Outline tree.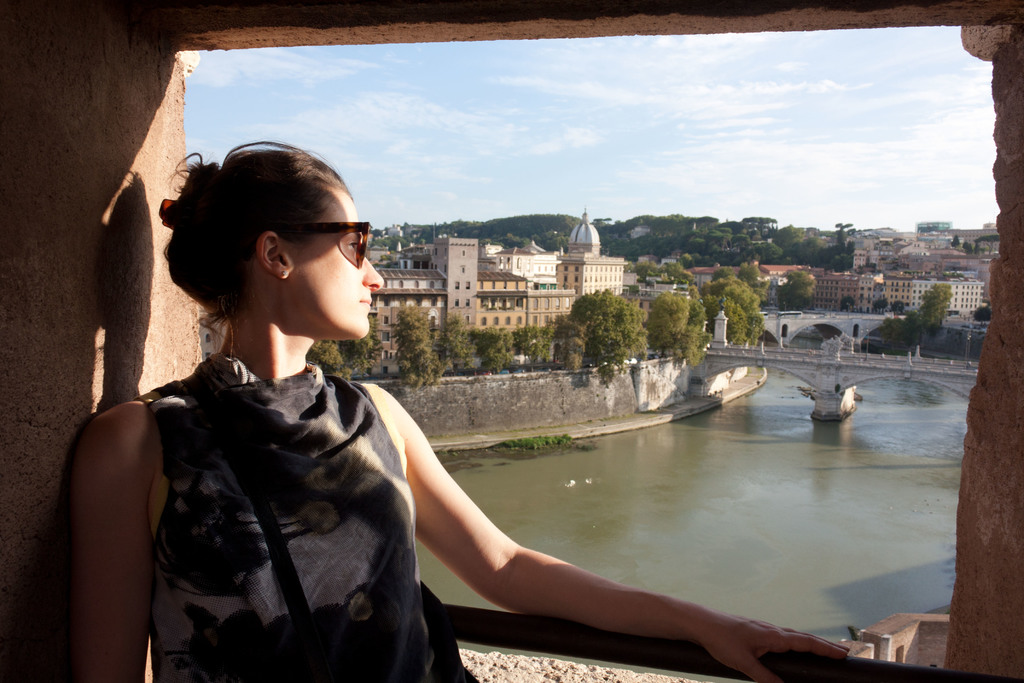
Outline: 893 299 906 313.
